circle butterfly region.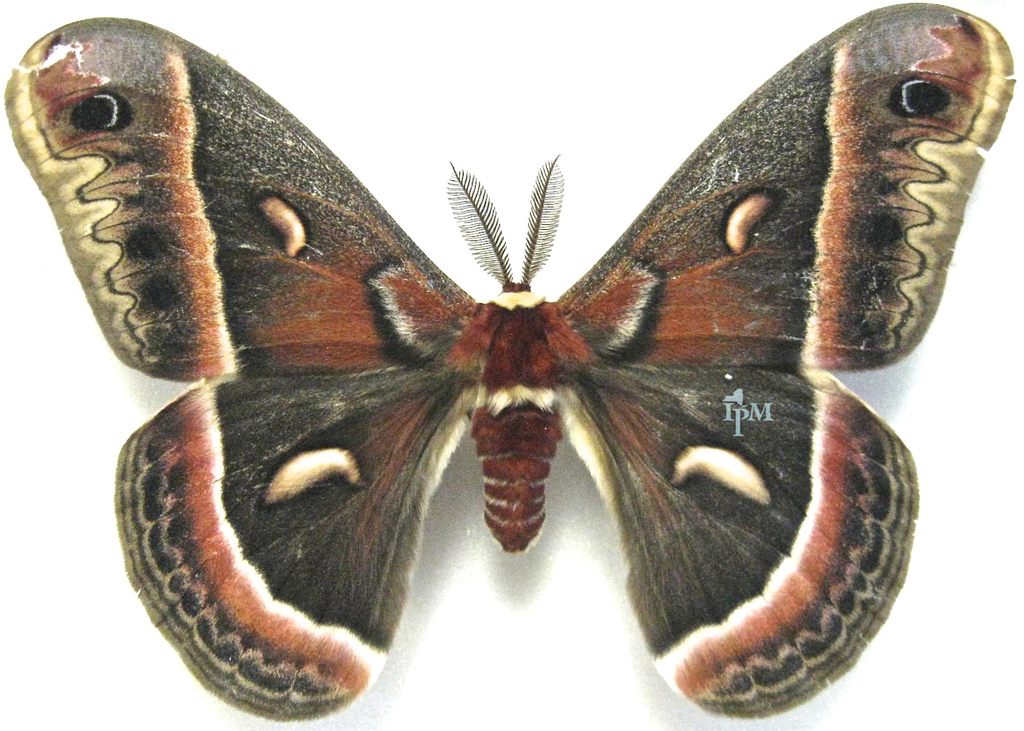
Region: bbox=(21, 18, 977, 730).
